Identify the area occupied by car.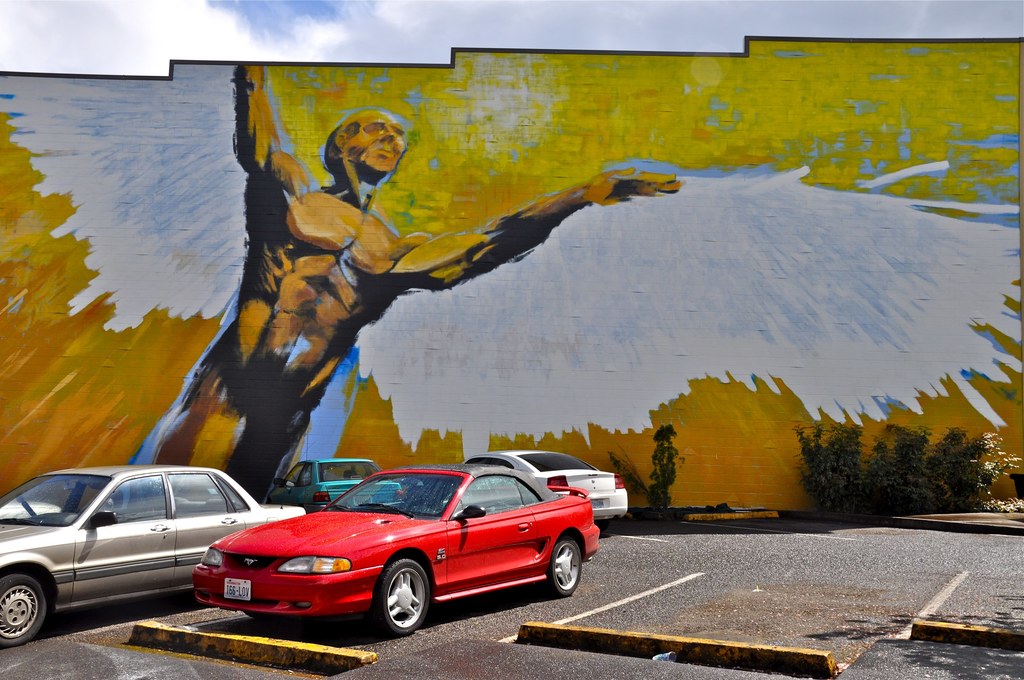
Area: bbox(257, 450, 404, 515).
